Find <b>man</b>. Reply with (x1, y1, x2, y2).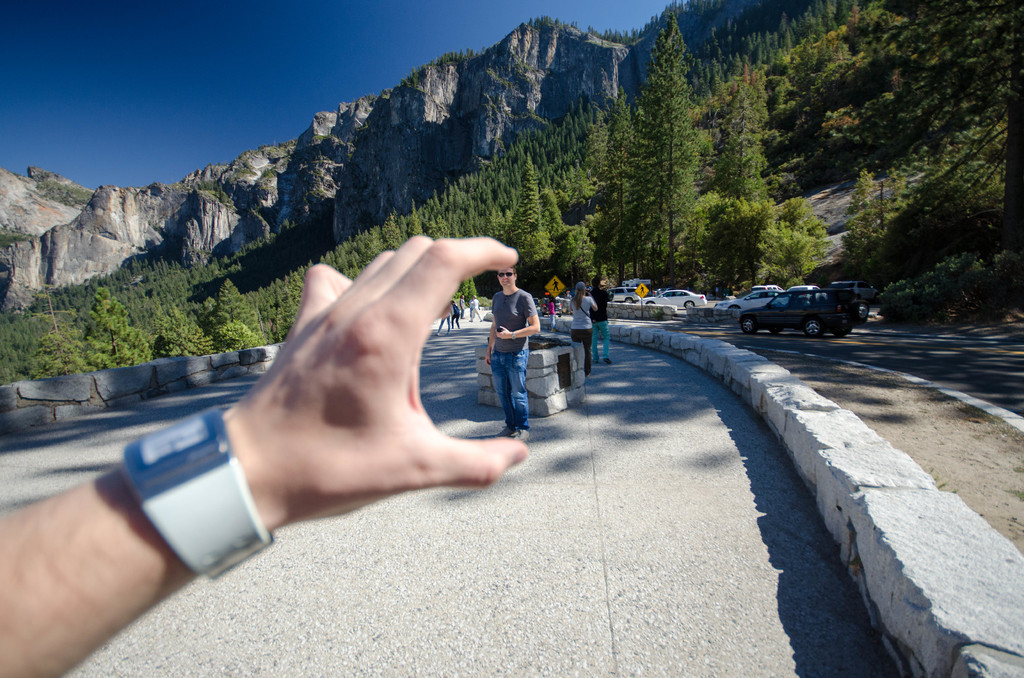
(593, 274, 611, 370).
